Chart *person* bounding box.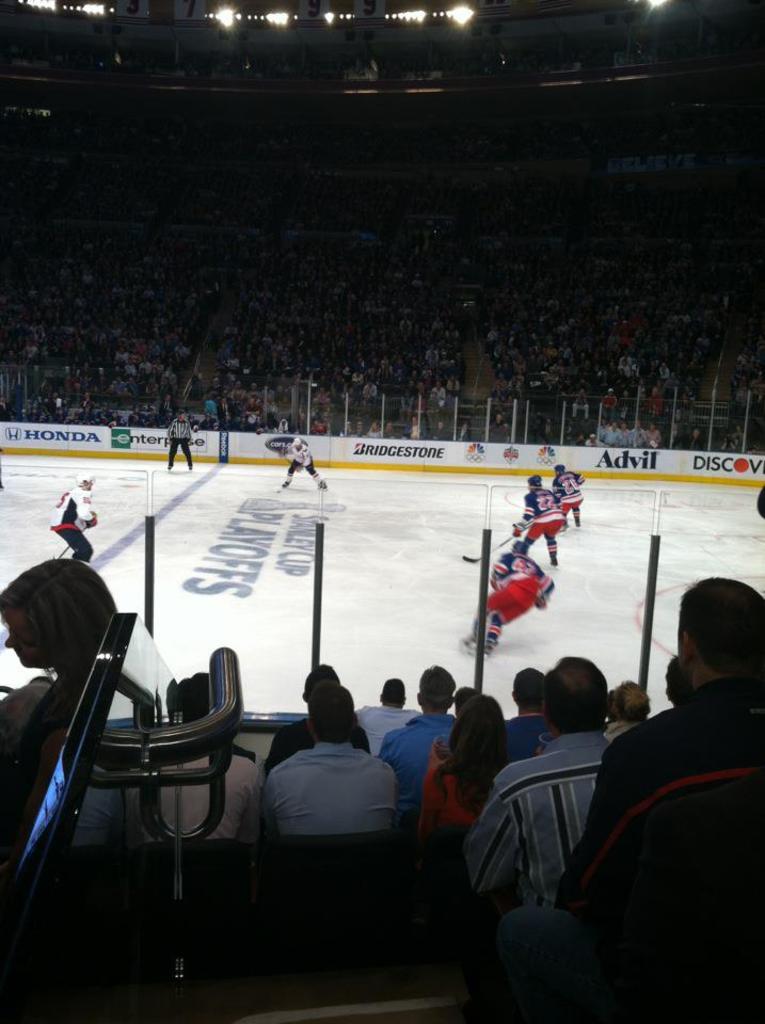
Charted: 558,460,585,521.
